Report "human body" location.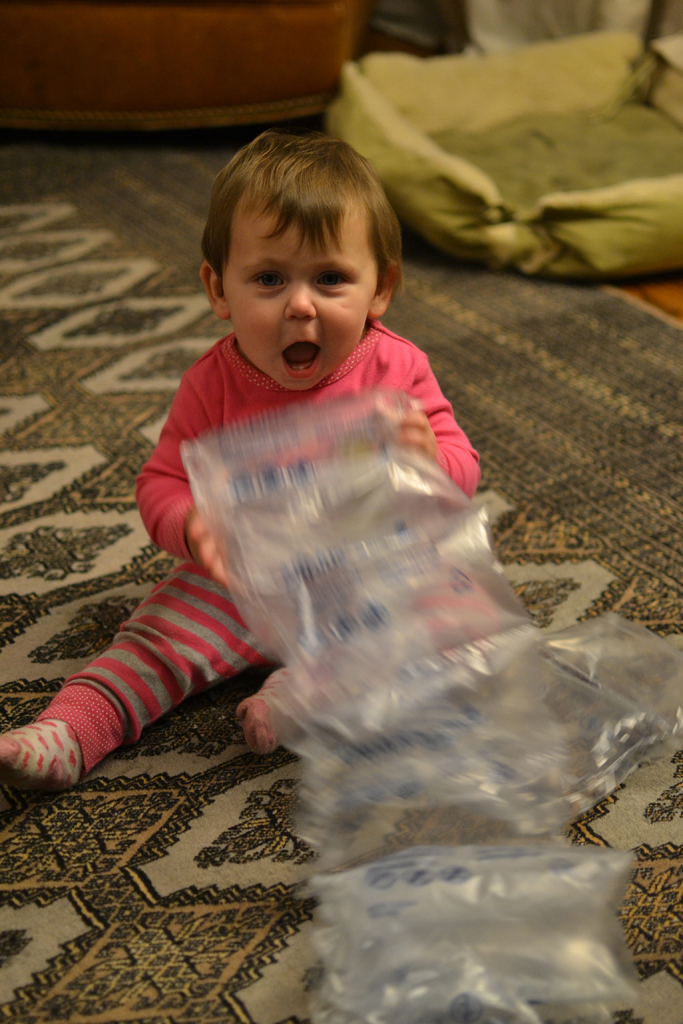
Report: 125:145:538:835.
